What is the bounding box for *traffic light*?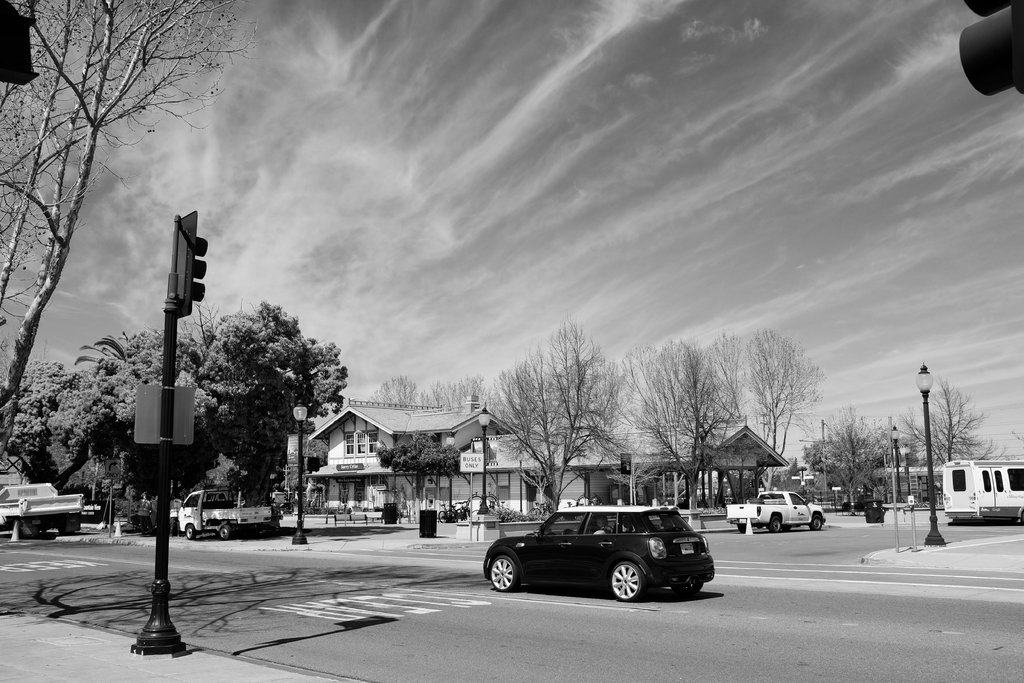
pyautogui.locateOnScreen(958, 0, 1023, 94).
